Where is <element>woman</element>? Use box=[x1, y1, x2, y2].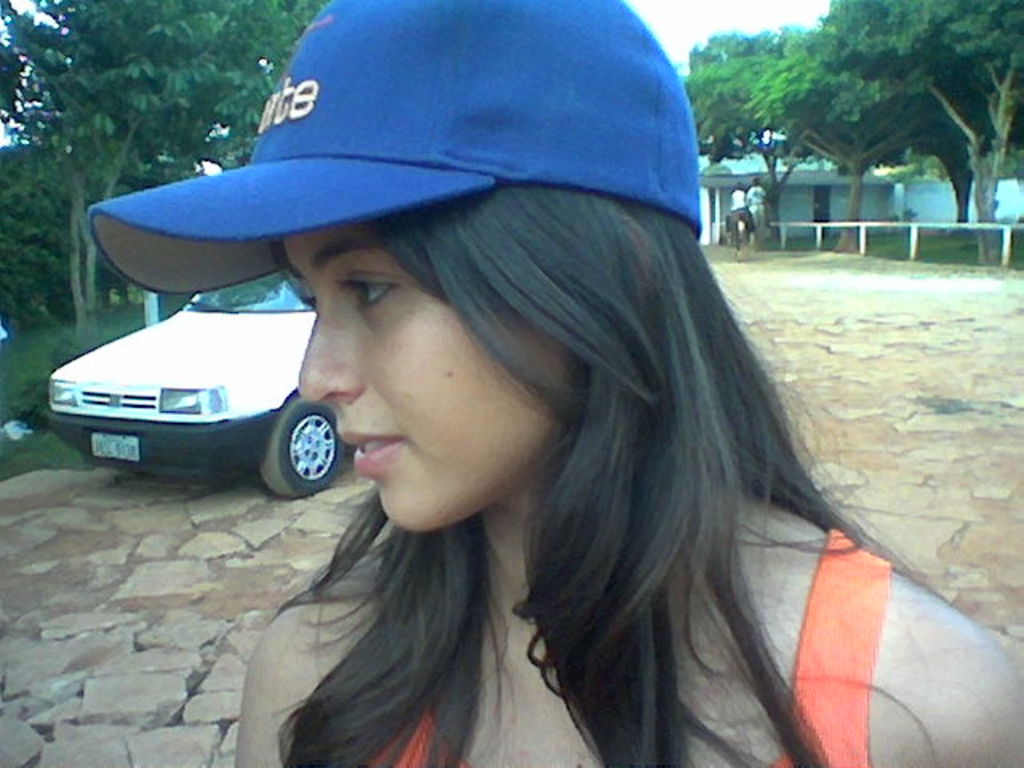
box=[13, 0, 1022, 763].
